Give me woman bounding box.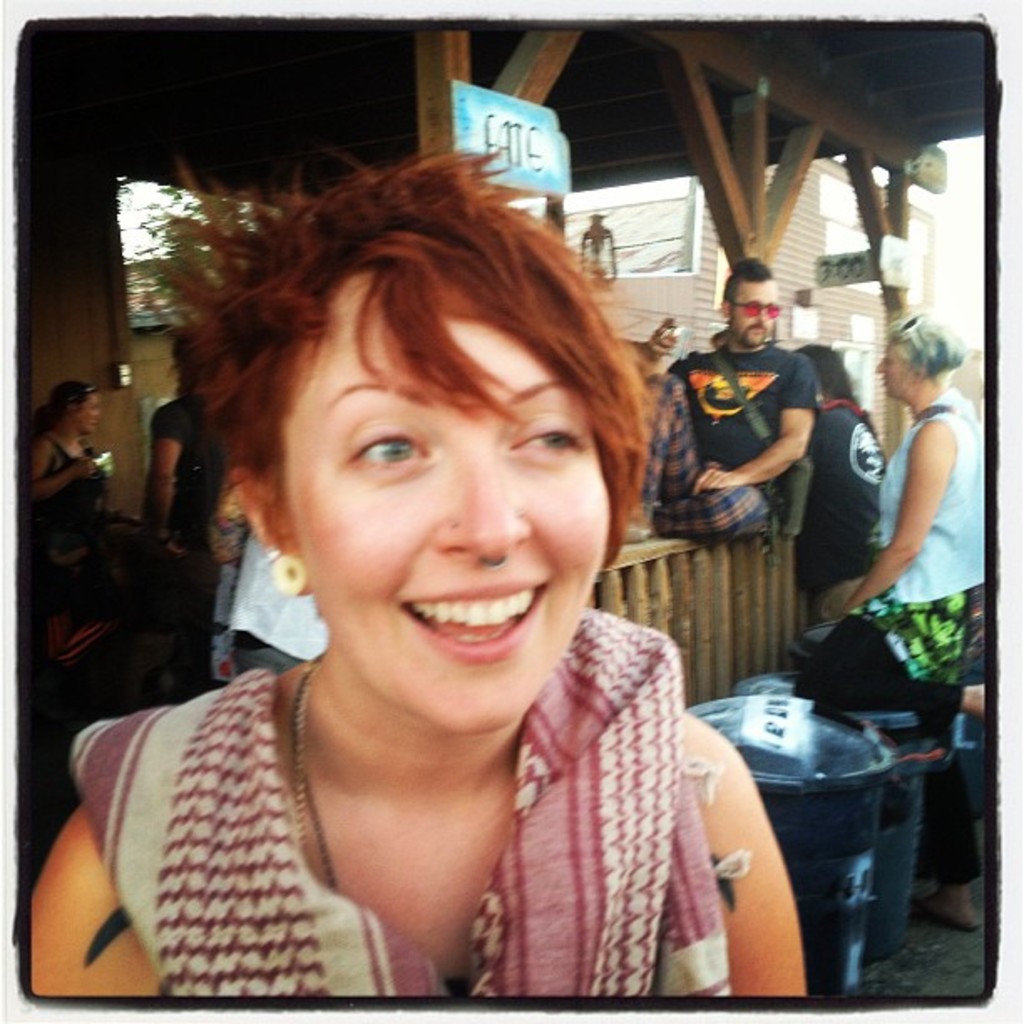
detection(57, 124, 827, 1006).
